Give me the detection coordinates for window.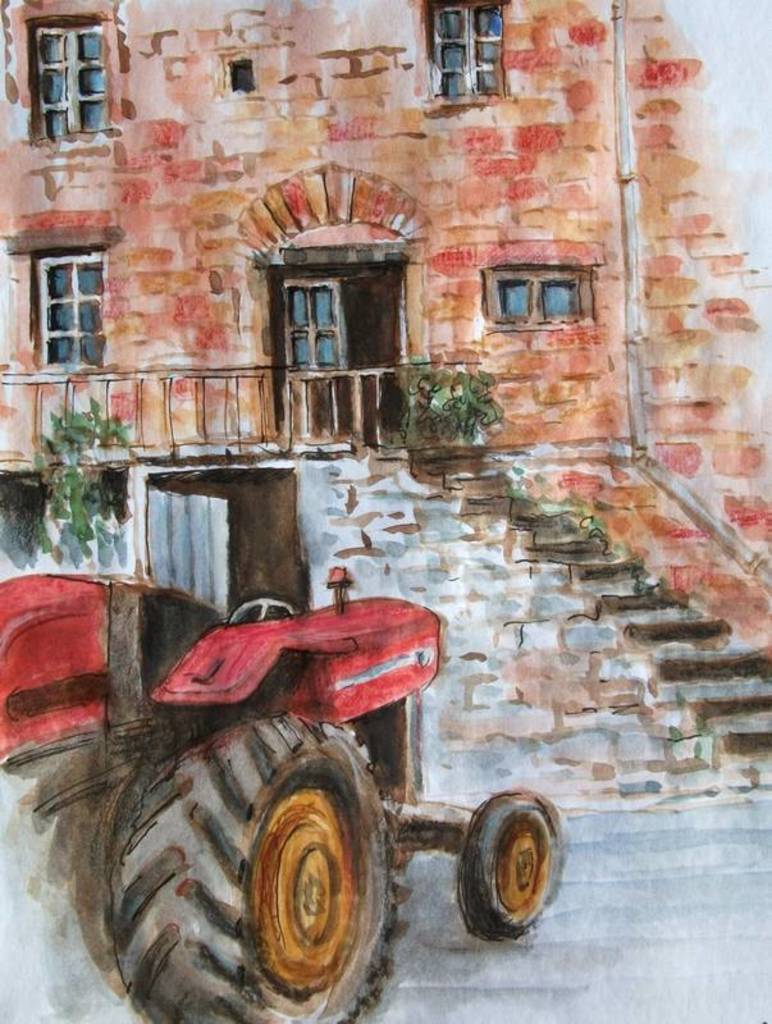
23:251:102:367.
